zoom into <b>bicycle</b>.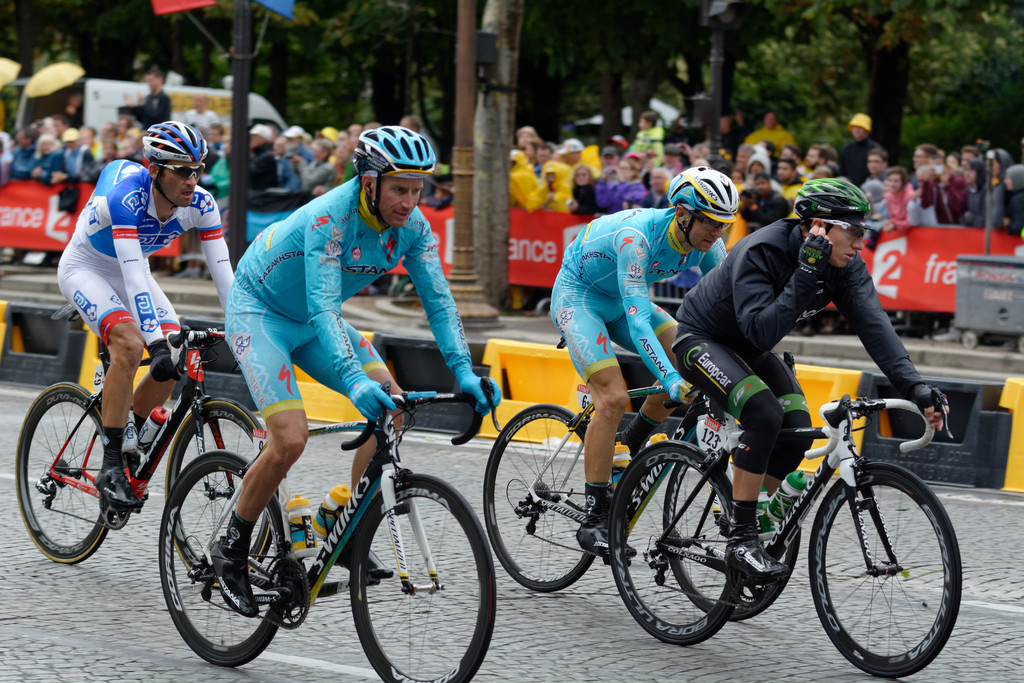
Zoom target: <bbox>608, 387, 961, 679</bbox>.
